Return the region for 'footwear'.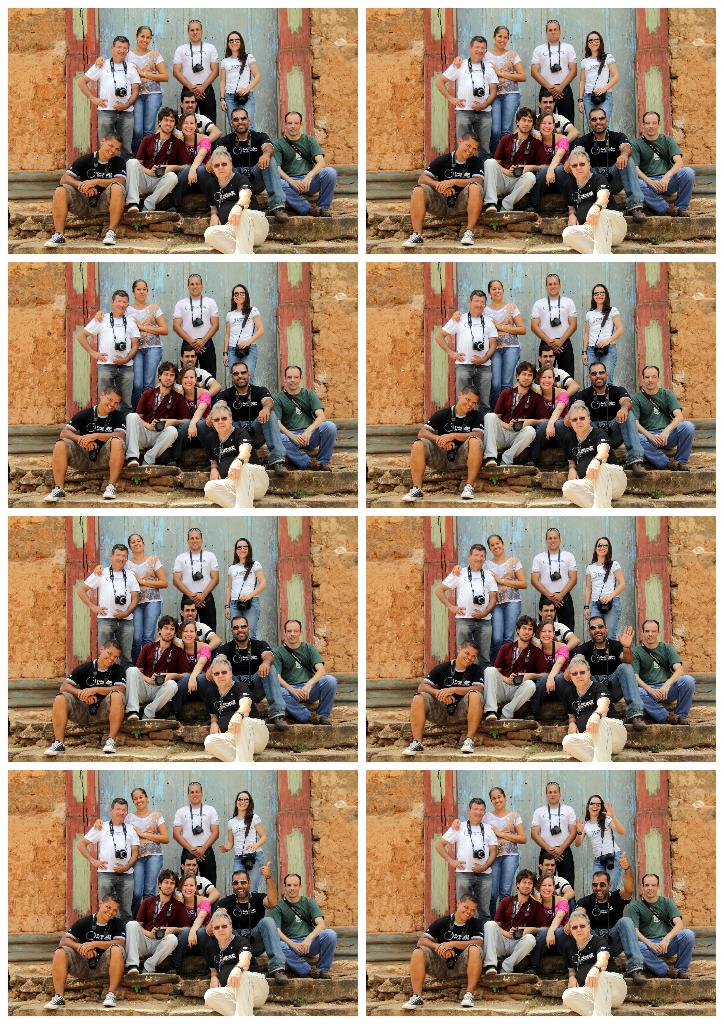
<box>664,204,689,218</box>.
